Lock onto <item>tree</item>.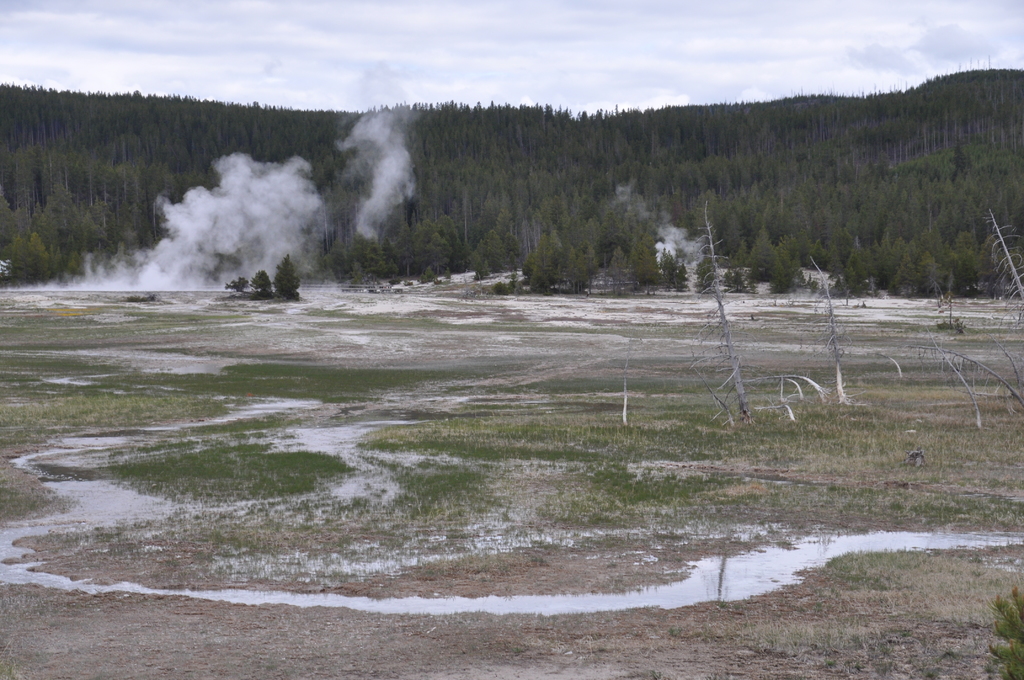
Locked: <box>223,266,257,296</box>.
